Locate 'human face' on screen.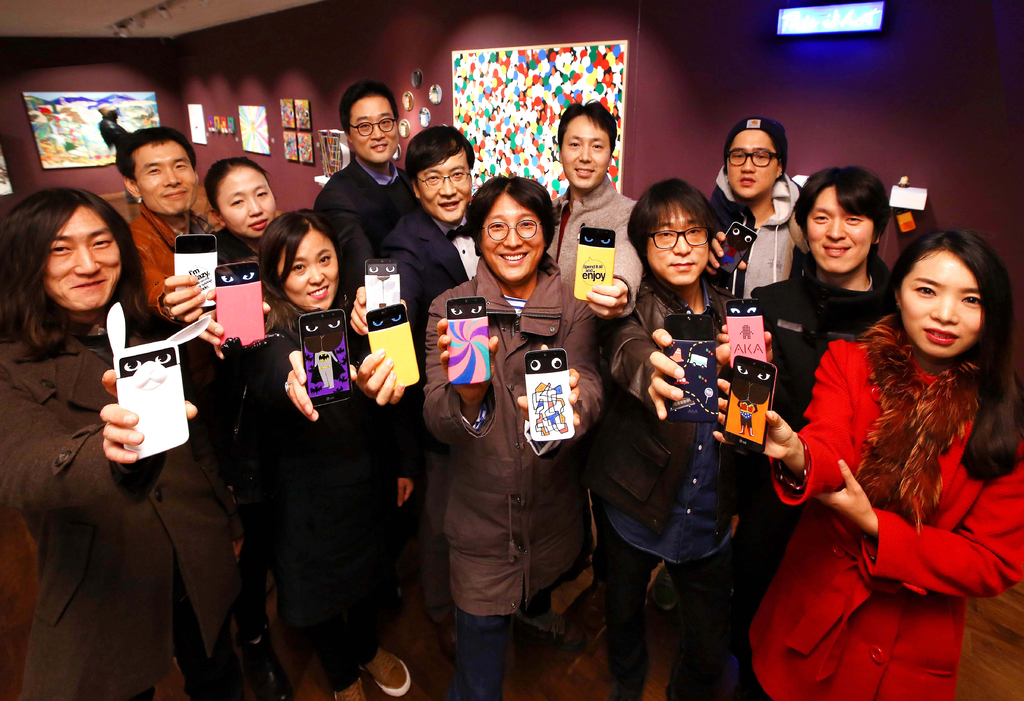
On screen at <box>563,110,616,193</box>.
